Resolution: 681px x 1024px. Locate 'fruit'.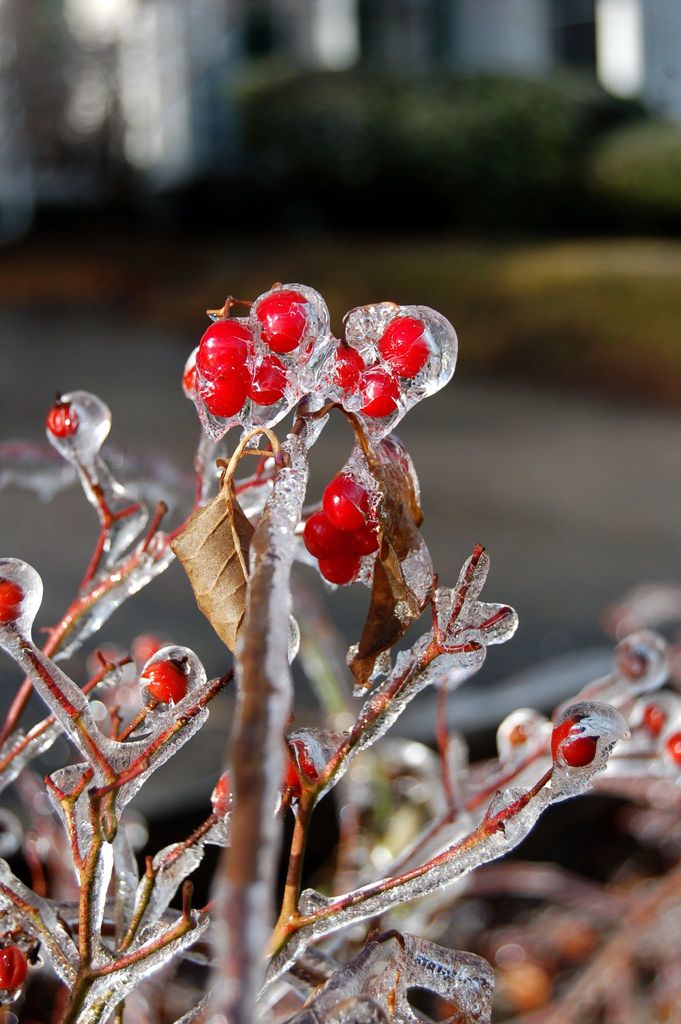
(x1=0, y1=946, x2=27, y2=1000).
